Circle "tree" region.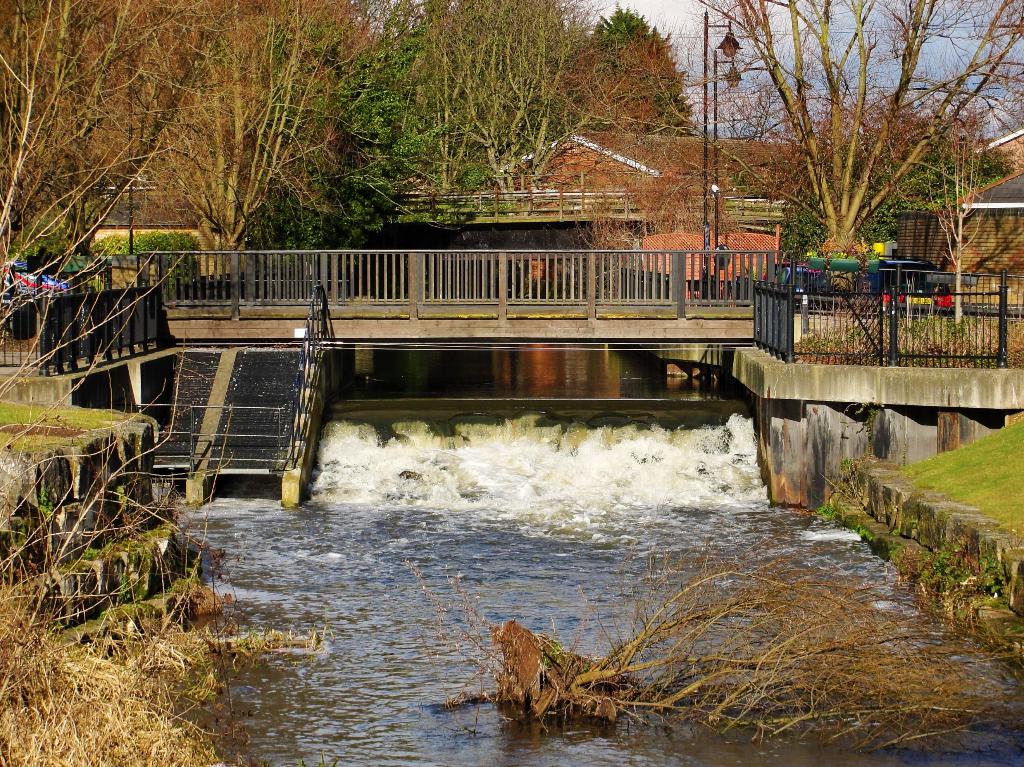
Region: crop(0, 0, 248, 766).
